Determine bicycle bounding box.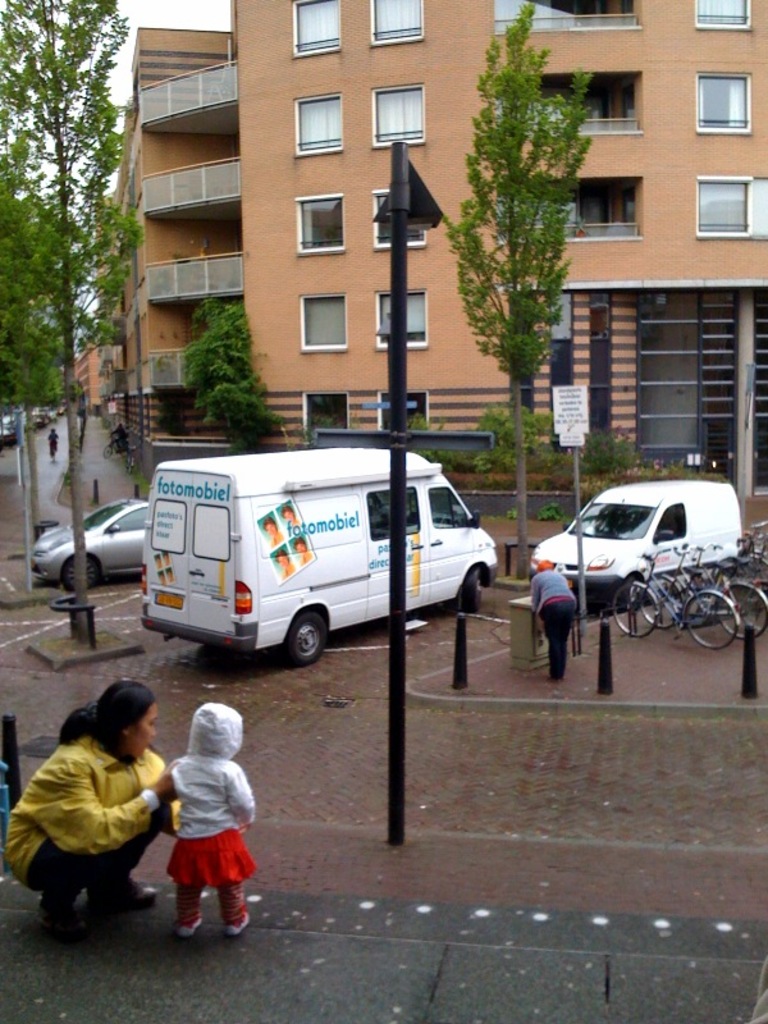
Determined: BBox(604, 548, 744, 654).
